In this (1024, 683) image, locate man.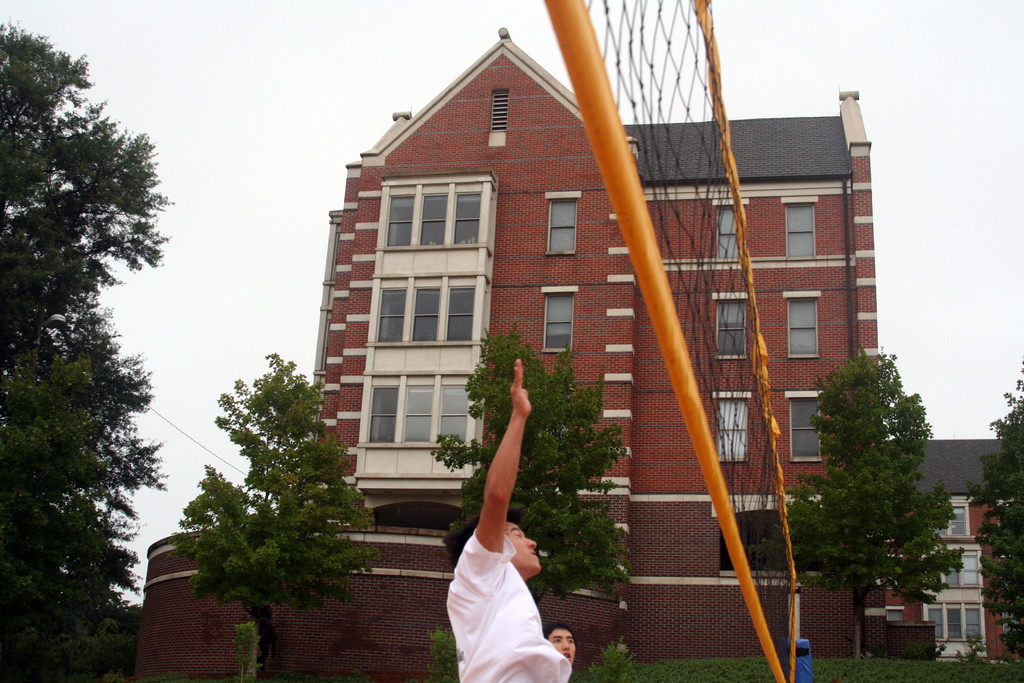
Bounding box: (436,360,554,670).
